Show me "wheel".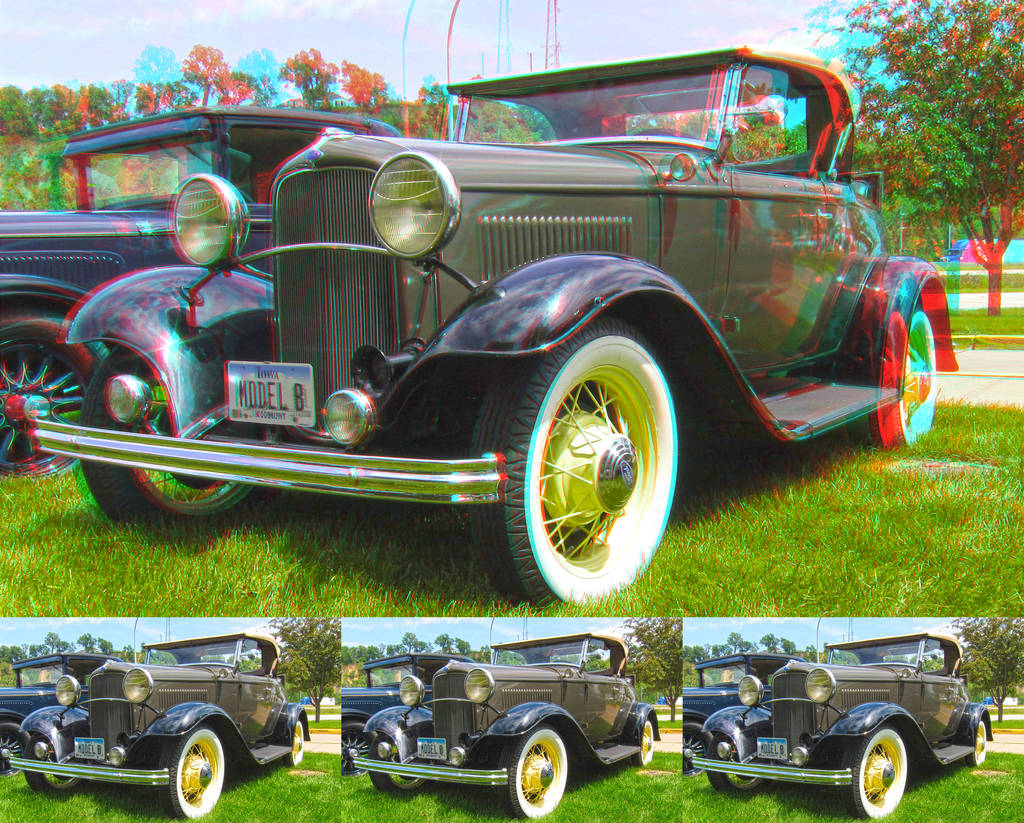
"wheel" is here: [left=704, top=733, right=773, bottom=795].
